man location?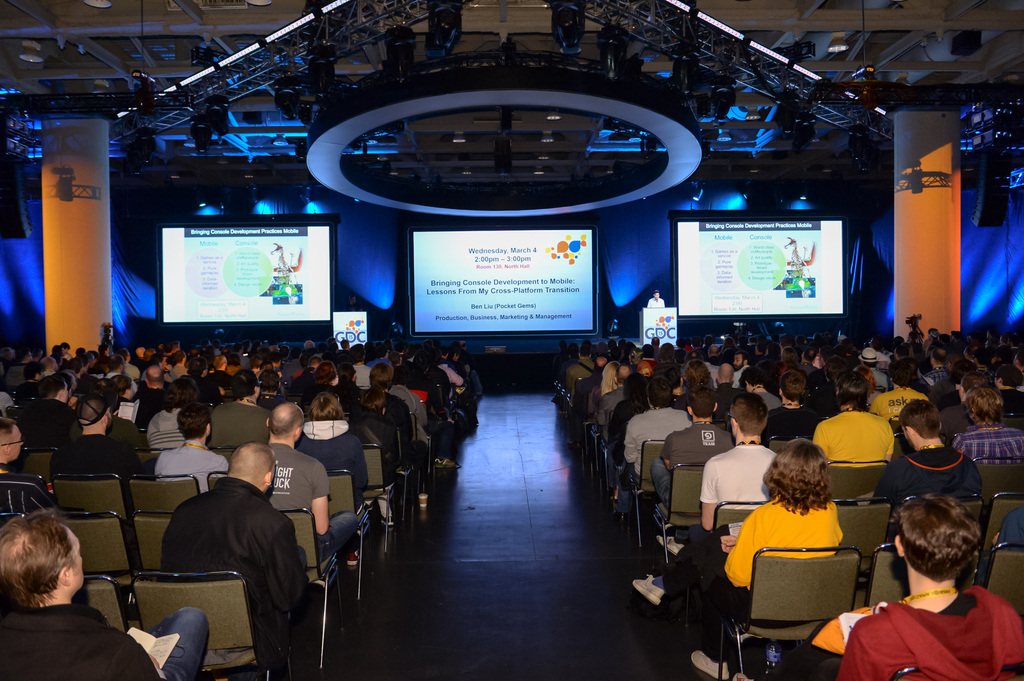
locate(644, 291, 666, 309)
